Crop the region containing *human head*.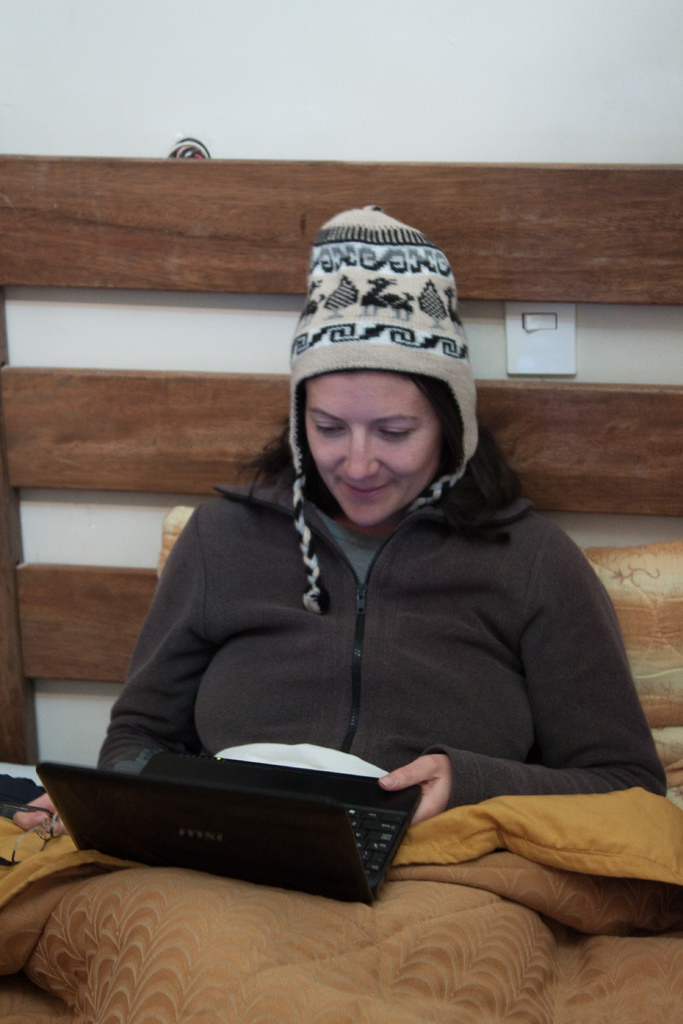
Crop region: <box>259,204,495,539</box>.
